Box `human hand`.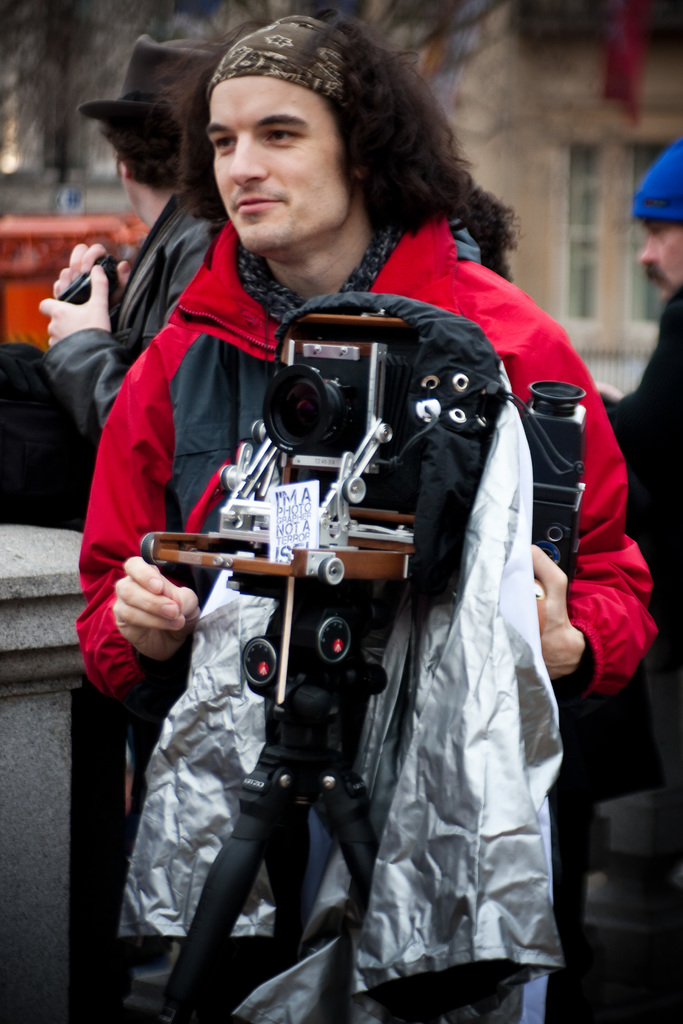
37,267,114,351.
